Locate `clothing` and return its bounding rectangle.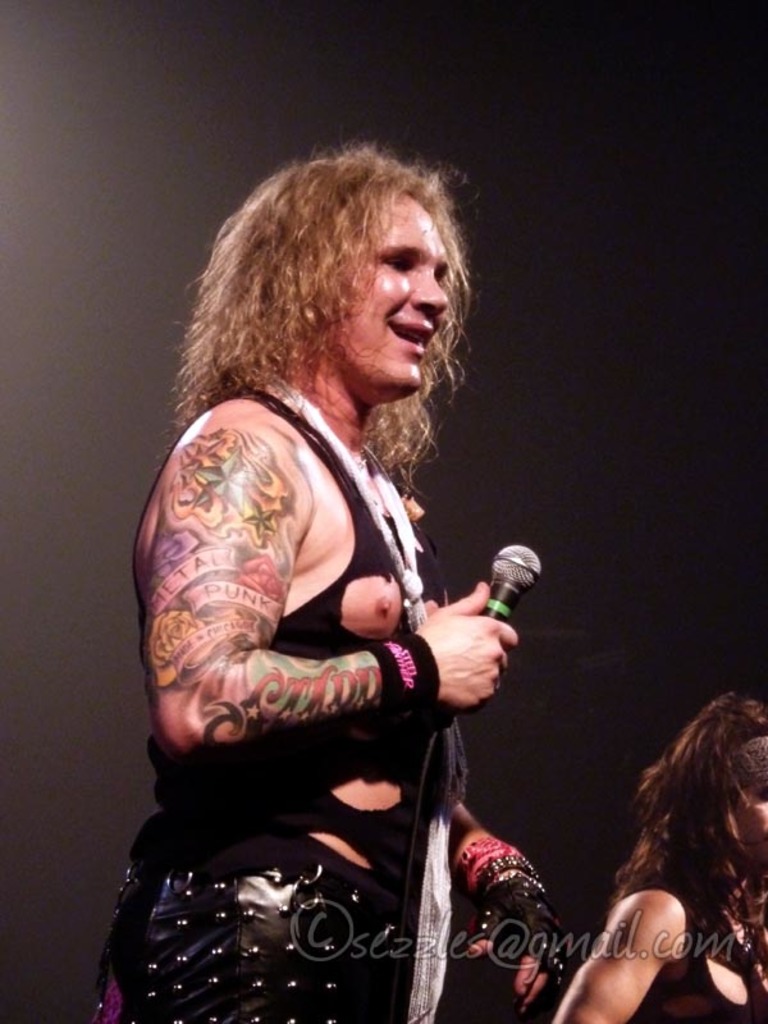
618, 882, 767, 1023.
